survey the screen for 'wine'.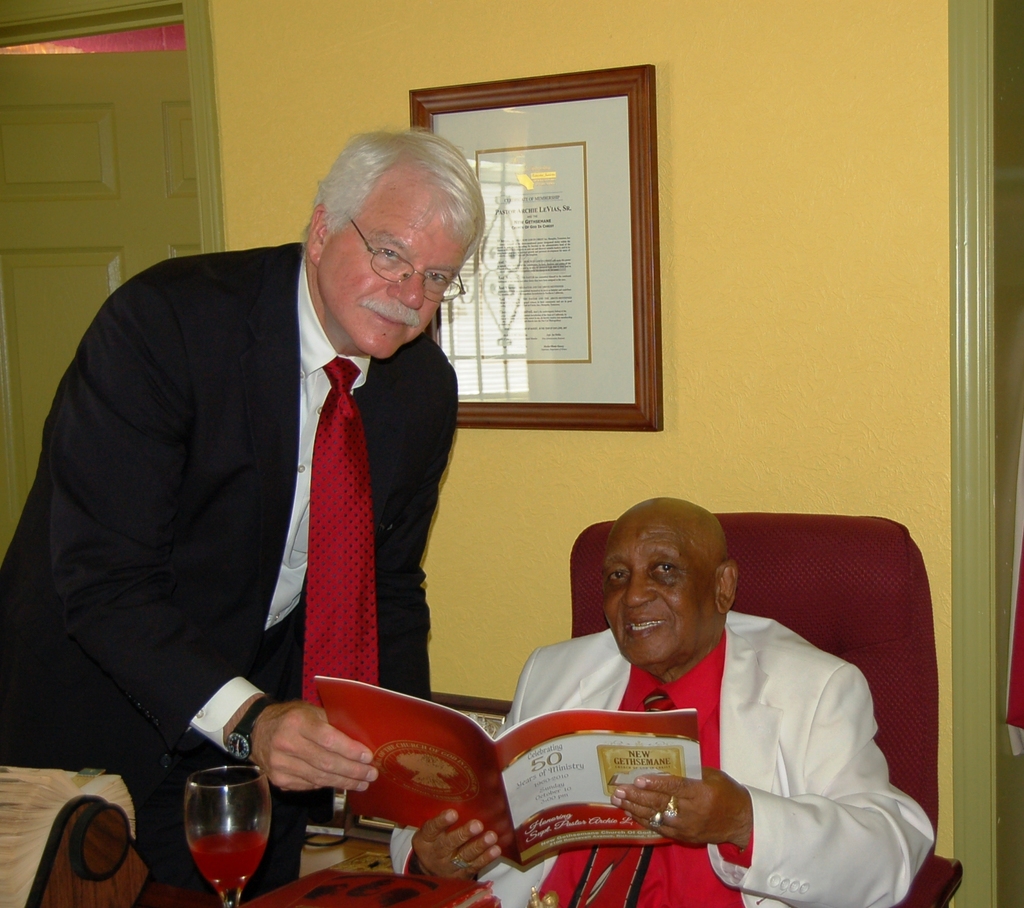
Survey found: (left=175, top=758, right=263, bottom=907).
